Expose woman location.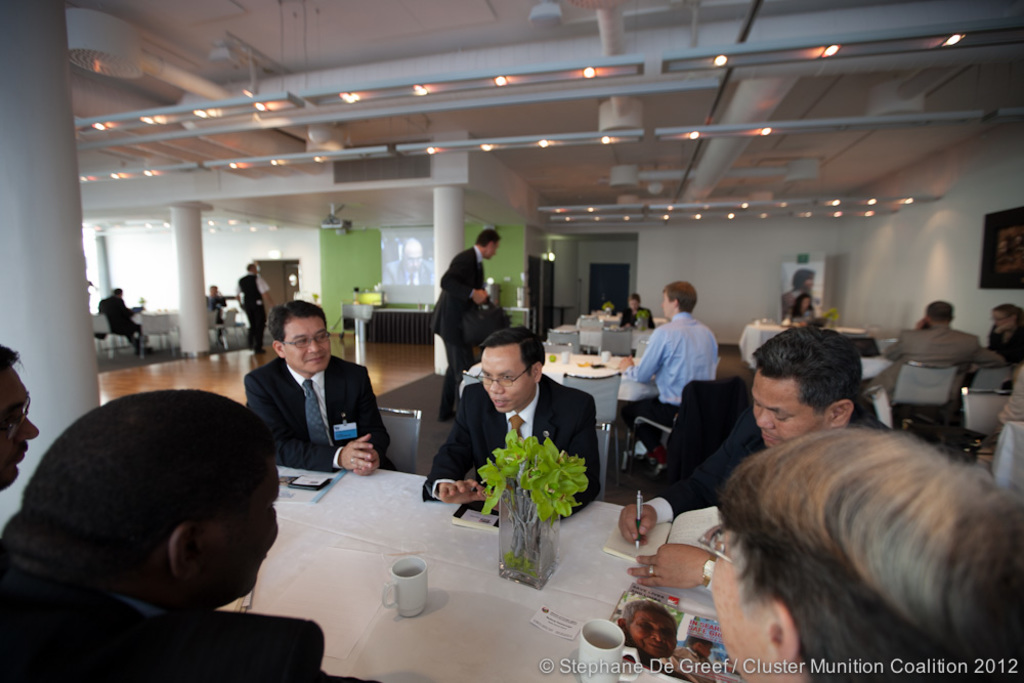
Exposed at region(783, 267, 821, 317).
